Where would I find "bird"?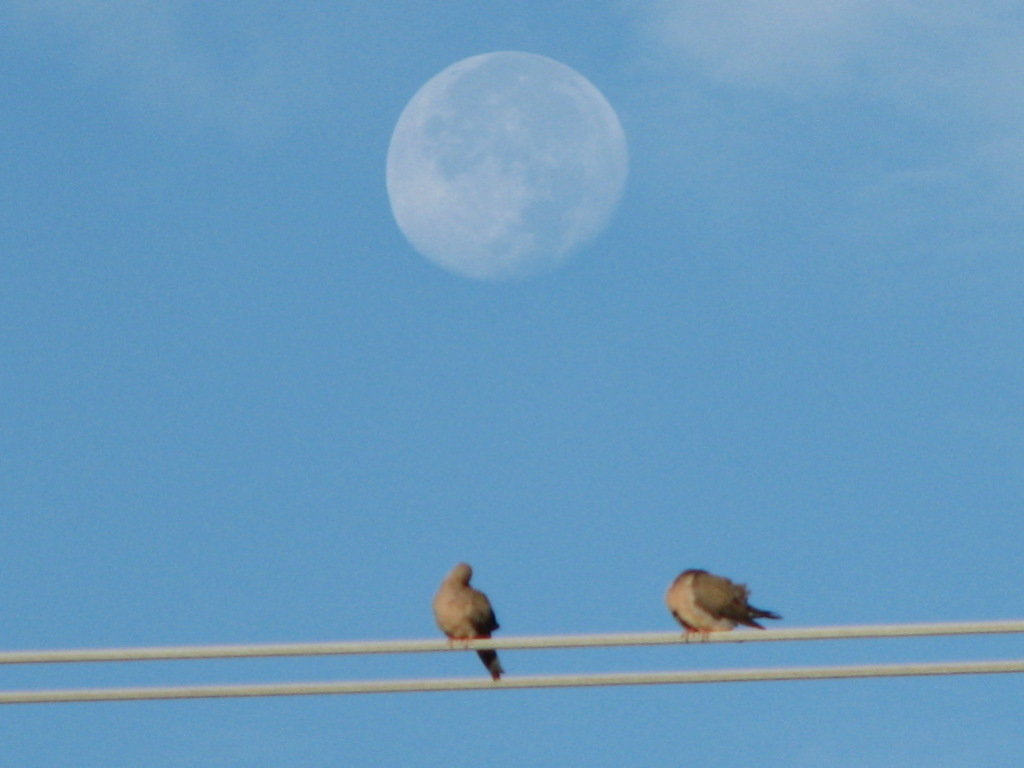
At crop(431, 574, 513, 672).
